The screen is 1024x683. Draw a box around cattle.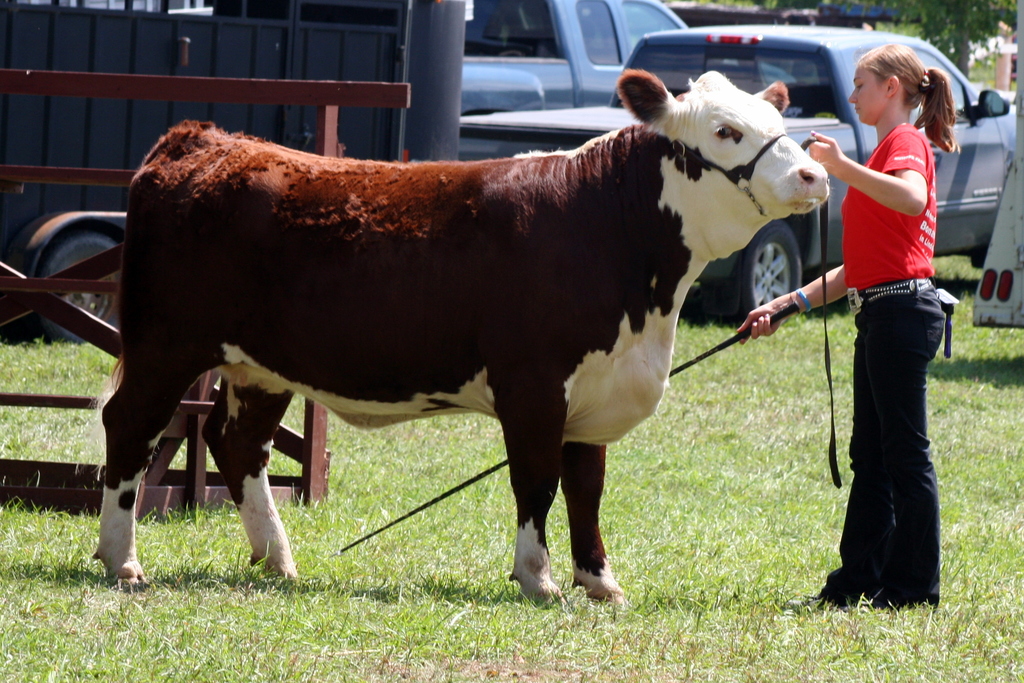
locate(101, 69, 831, 602).
